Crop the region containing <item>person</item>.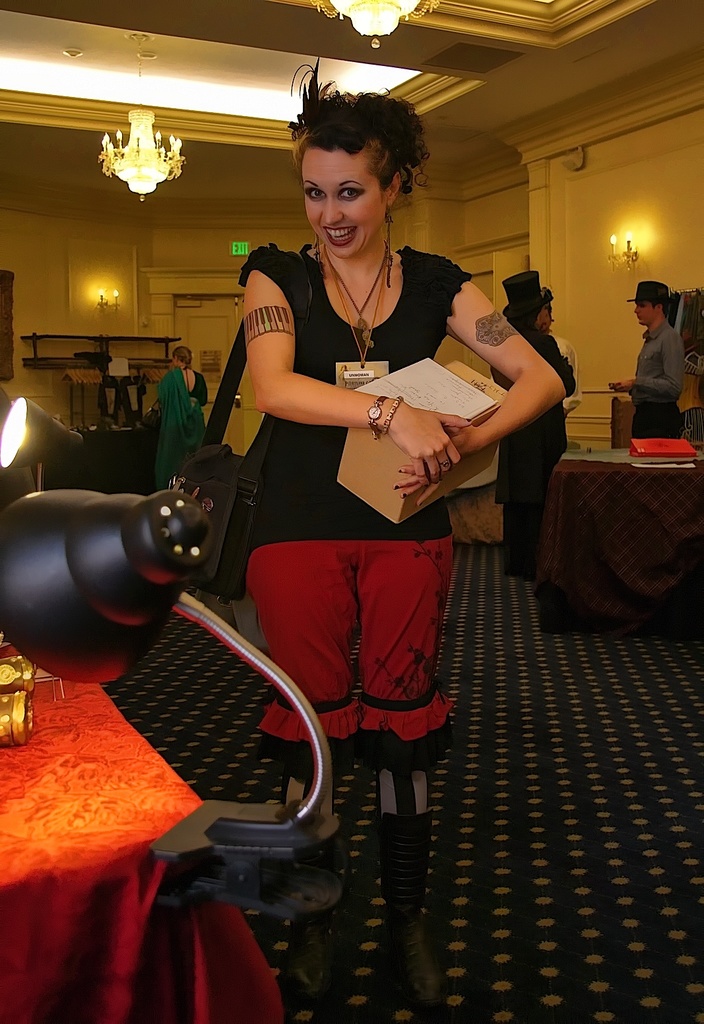
Crop region: <region>530, 287, 581, 408</region>.
